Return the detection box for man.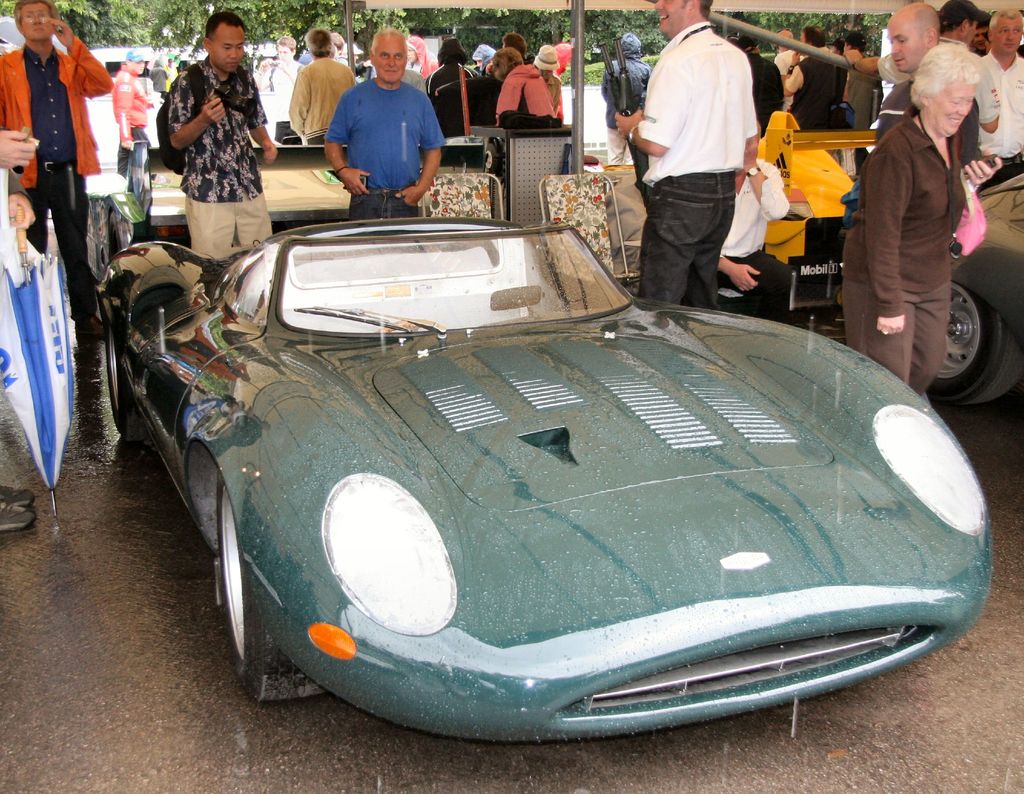
[115,48,157,176].
